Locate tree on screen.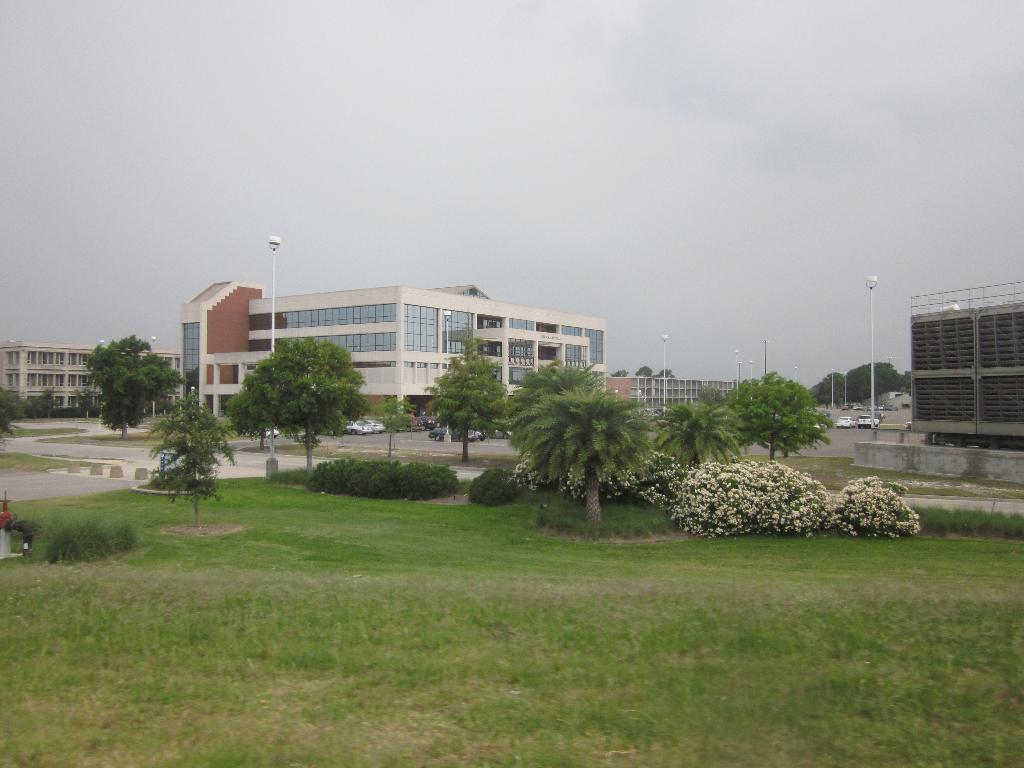
On screen at box(415, 339, 506, 461).
